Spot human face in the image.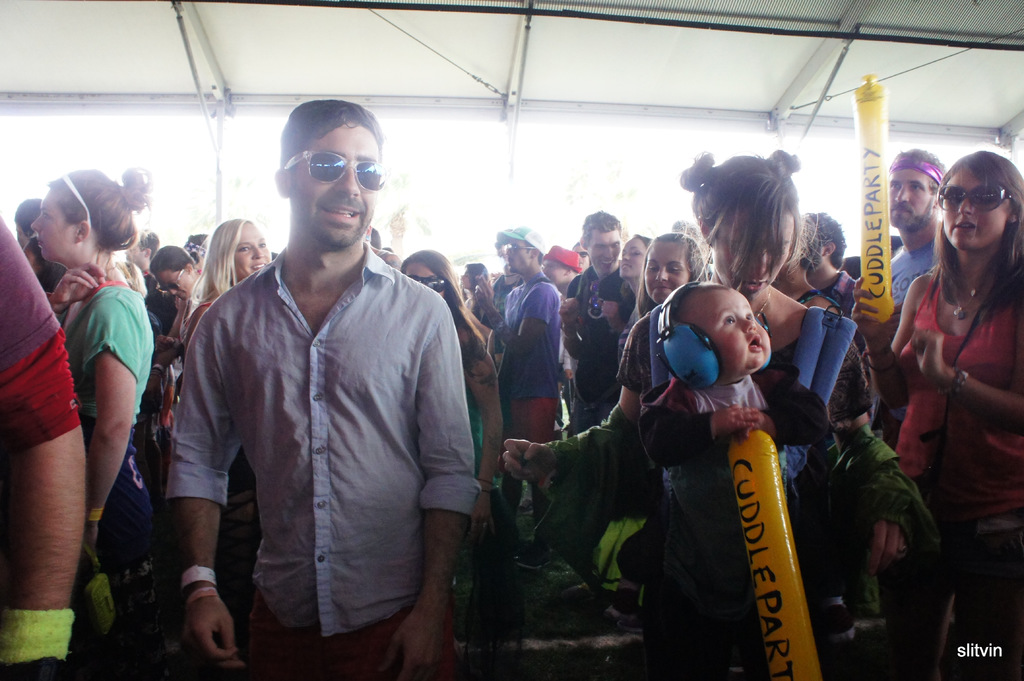
human face found at box(583, 223, 620, 268).
